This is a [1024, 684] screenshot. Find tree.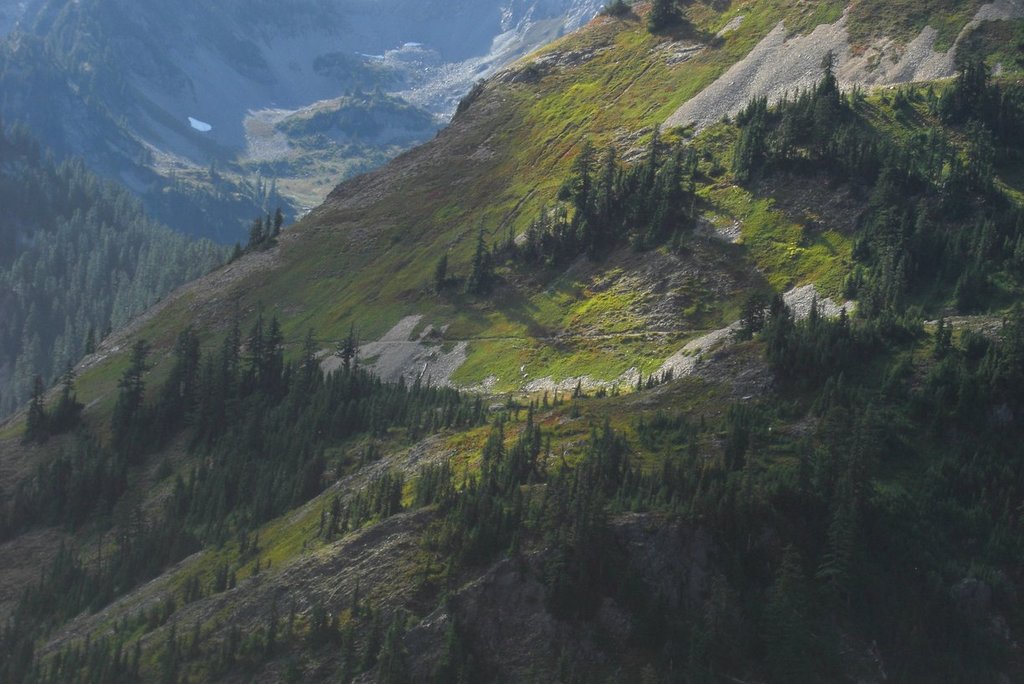
Bounding box: <box>768,82,820,162</box>.
